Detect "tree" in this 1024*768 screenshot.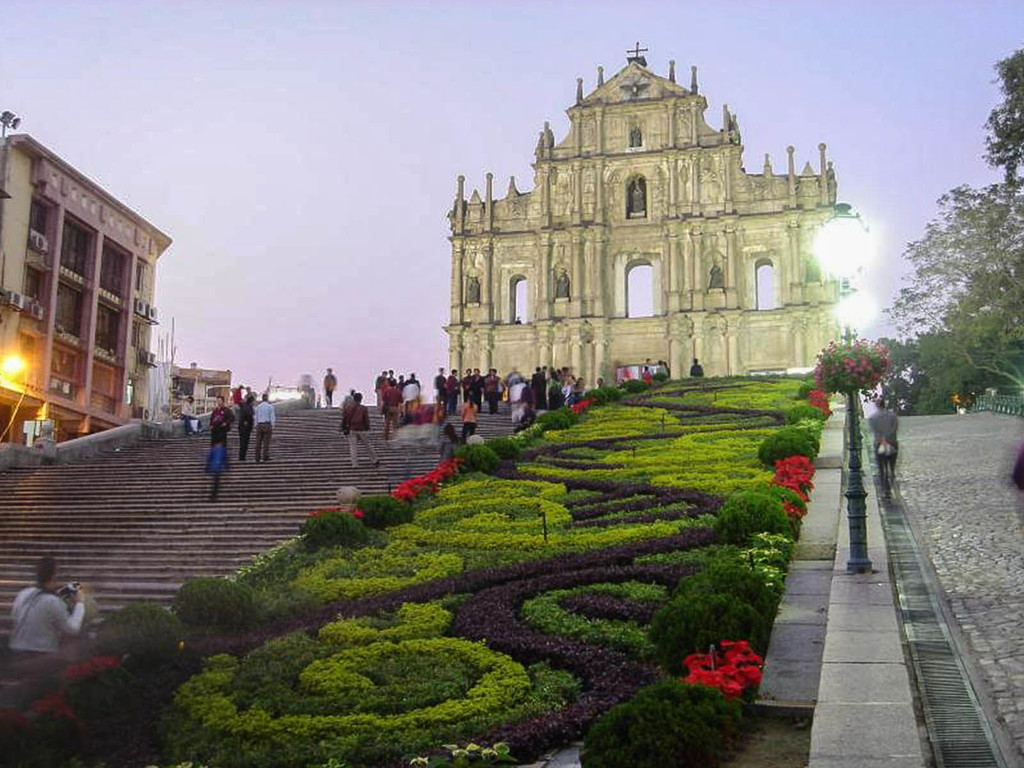
Detection: (left=886, top=178, right=1023, bottom=419).
